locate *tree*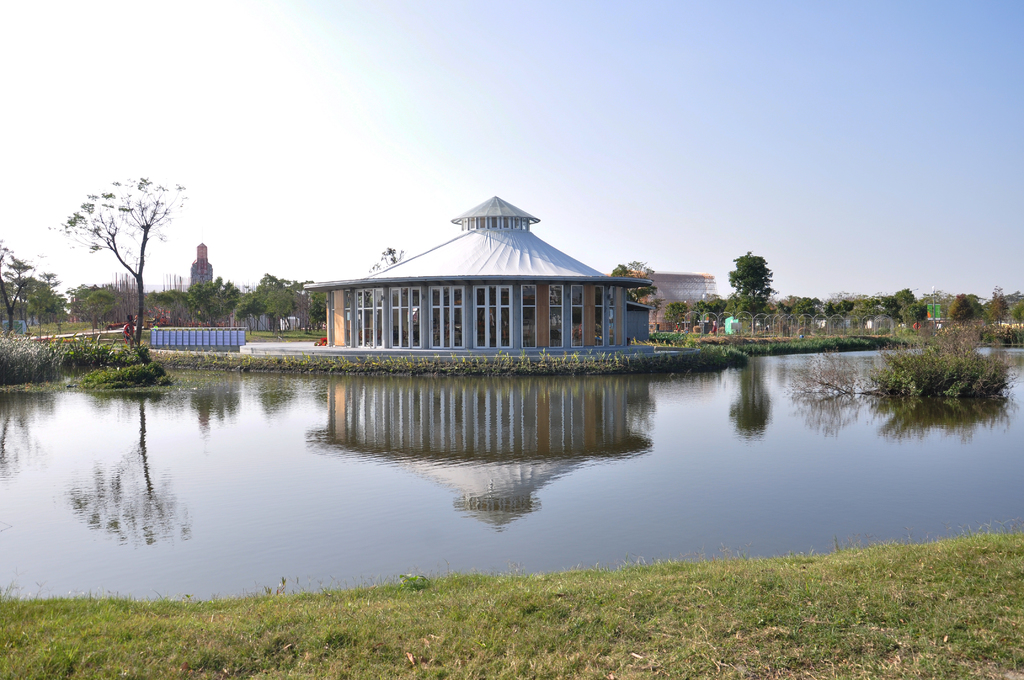
detection(828, 289, 852, 321)
